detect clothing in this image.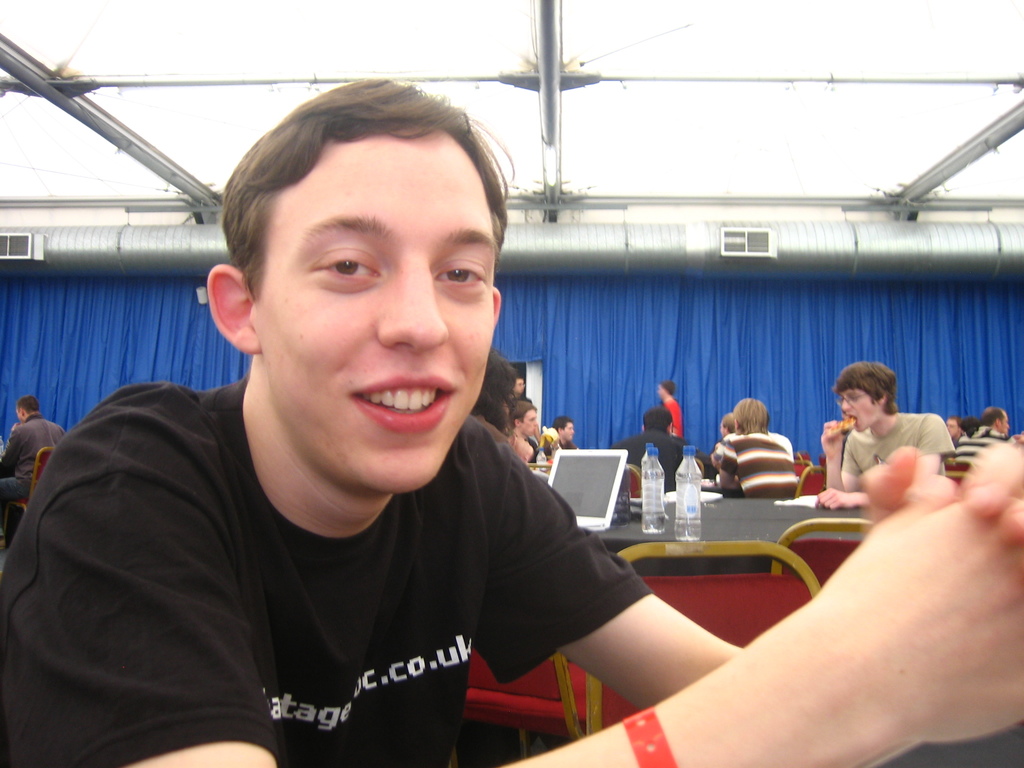
Detection: select_region(522, 434, 541, 460).
